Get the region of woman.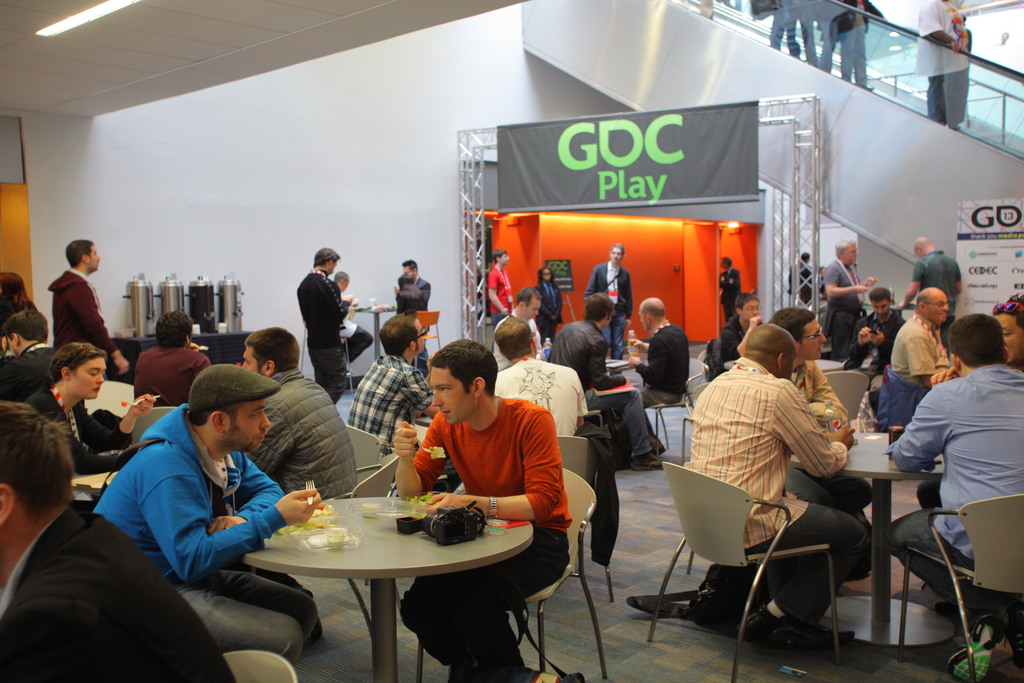
<bbox>534, 265, 561, 352</bbox>.
